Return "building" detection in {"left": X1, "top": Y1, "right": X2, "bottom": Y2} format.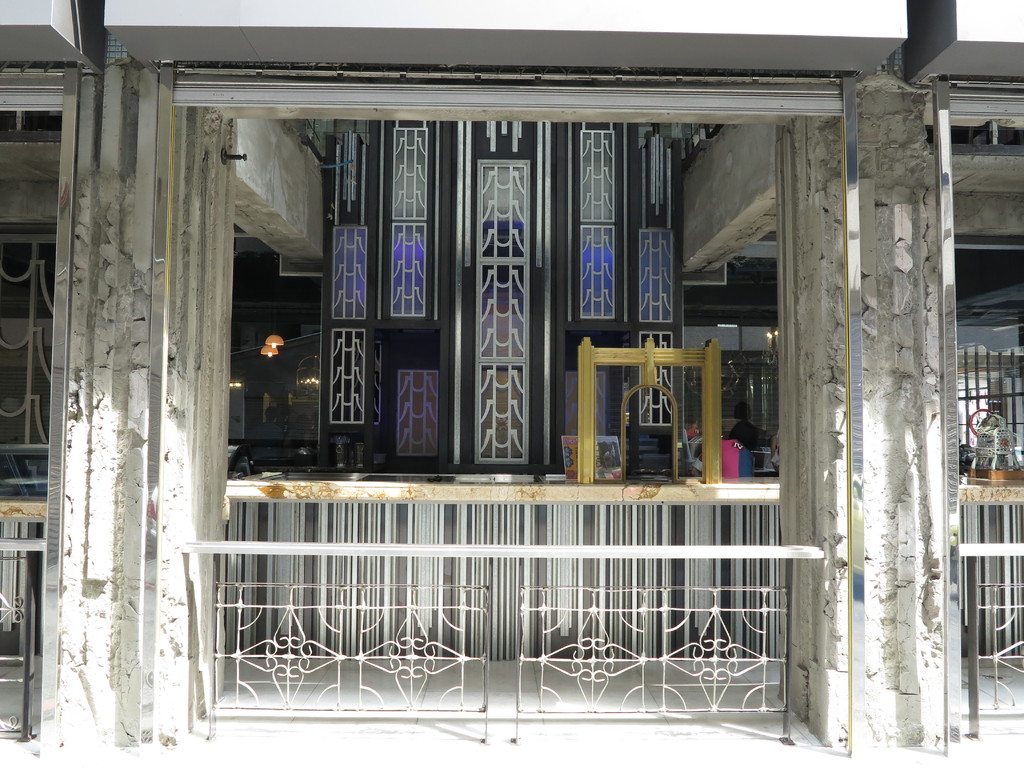
{"left": 1, "top": 22, "right": 1022, "bottom": 767}.
